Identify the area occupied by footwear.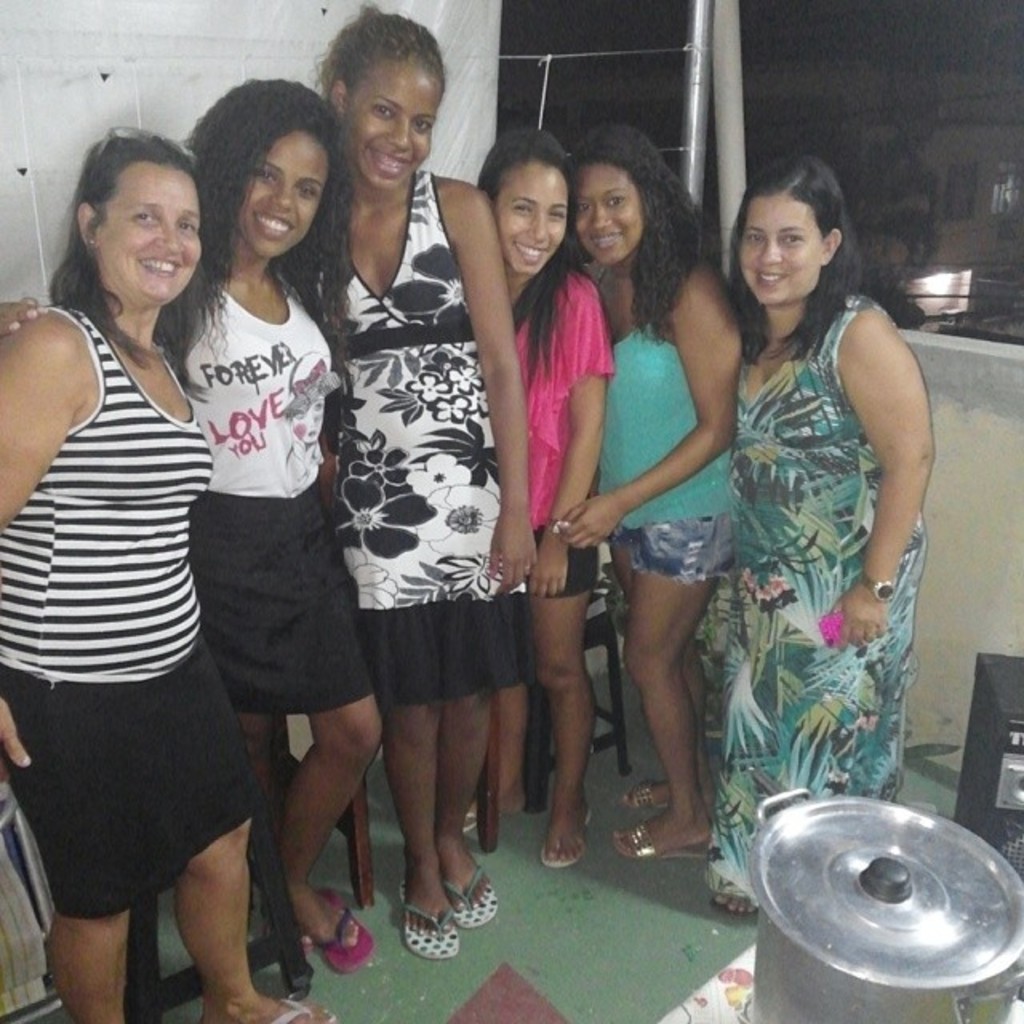
Area: {"x1": 709, "y1": 885, "x2": 758, "y2": 922}.
